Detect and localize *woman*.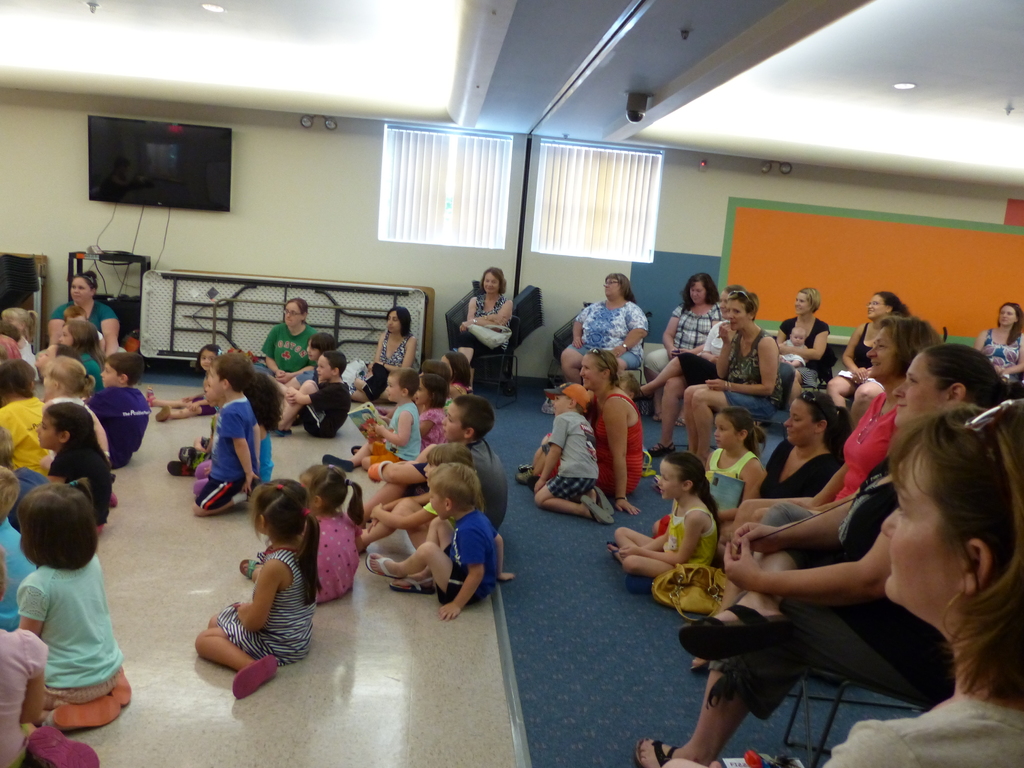
Localized at 774,287,830,406.
